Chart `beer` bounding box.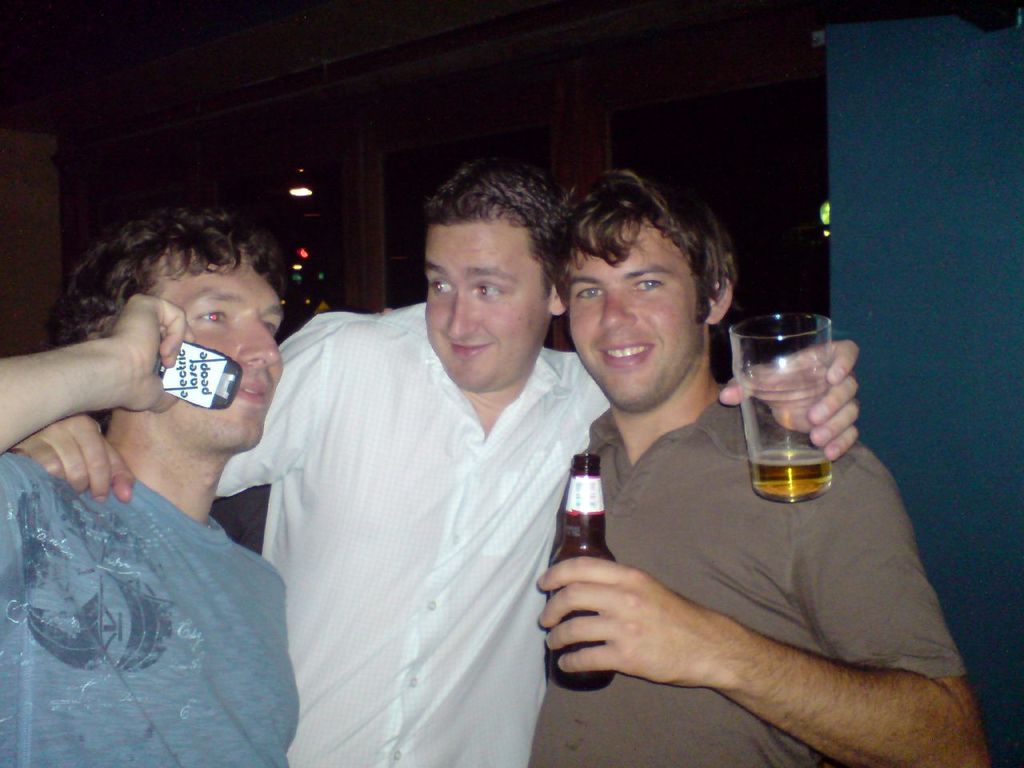
Charted: l=749, t=445, r=829, b=498.
